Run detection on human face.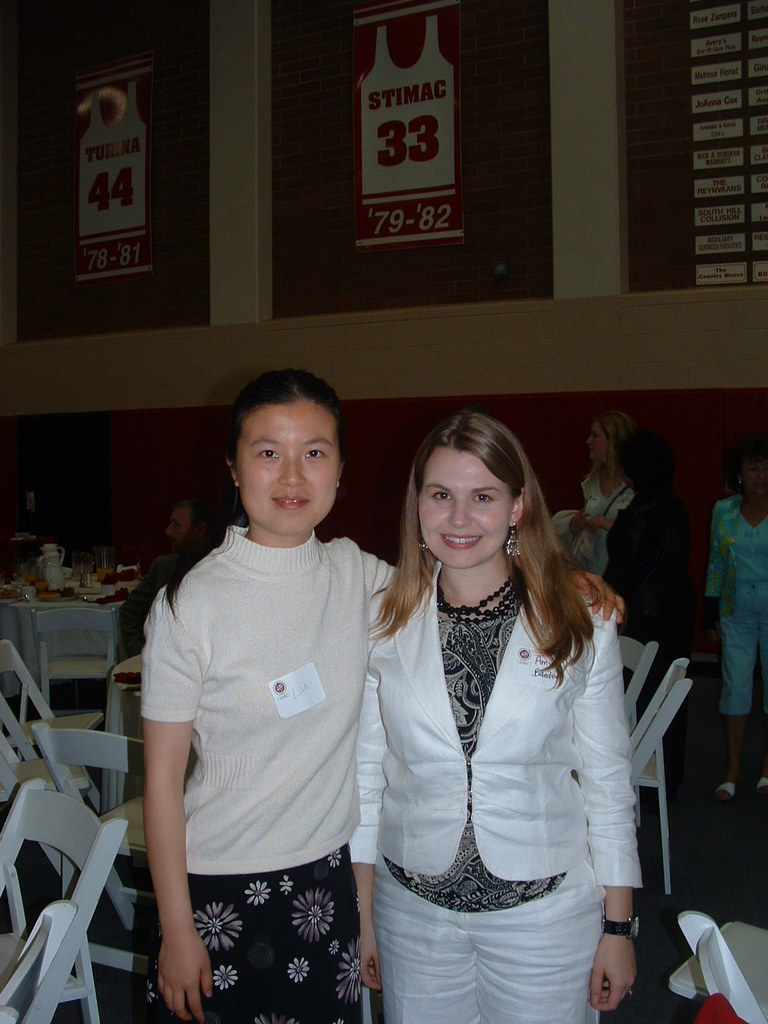
Result: box=[419, 443, 509, 566].
